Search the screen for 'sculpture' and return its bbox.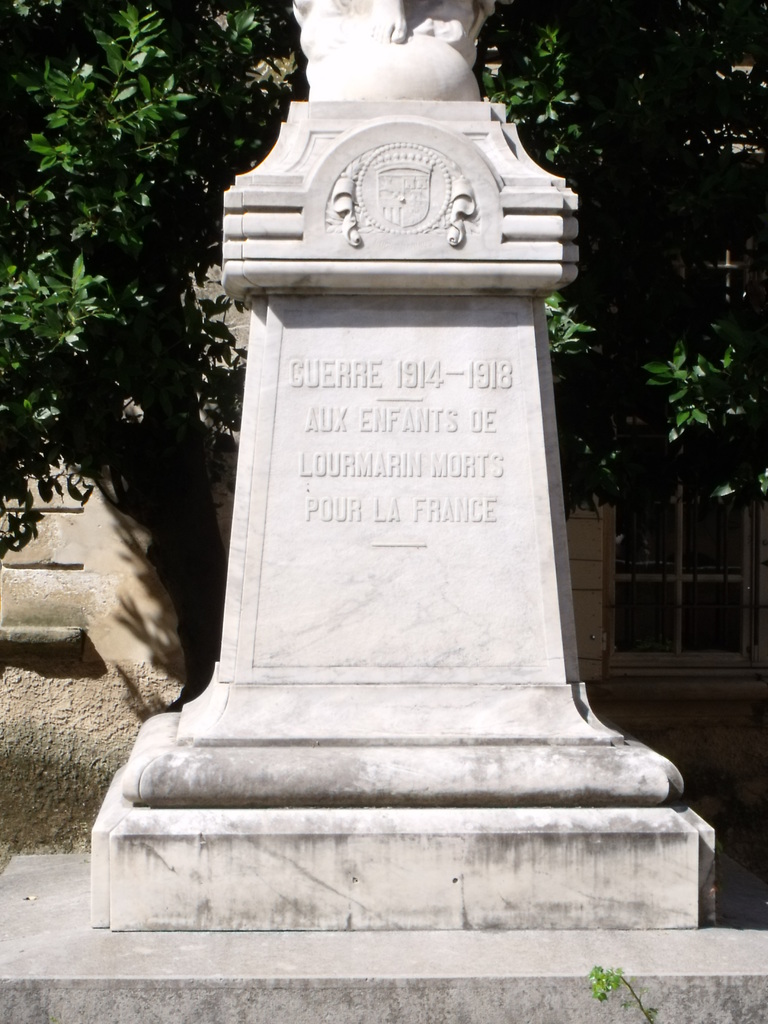
Found: <region>188, 0, 673, 990</region>.
